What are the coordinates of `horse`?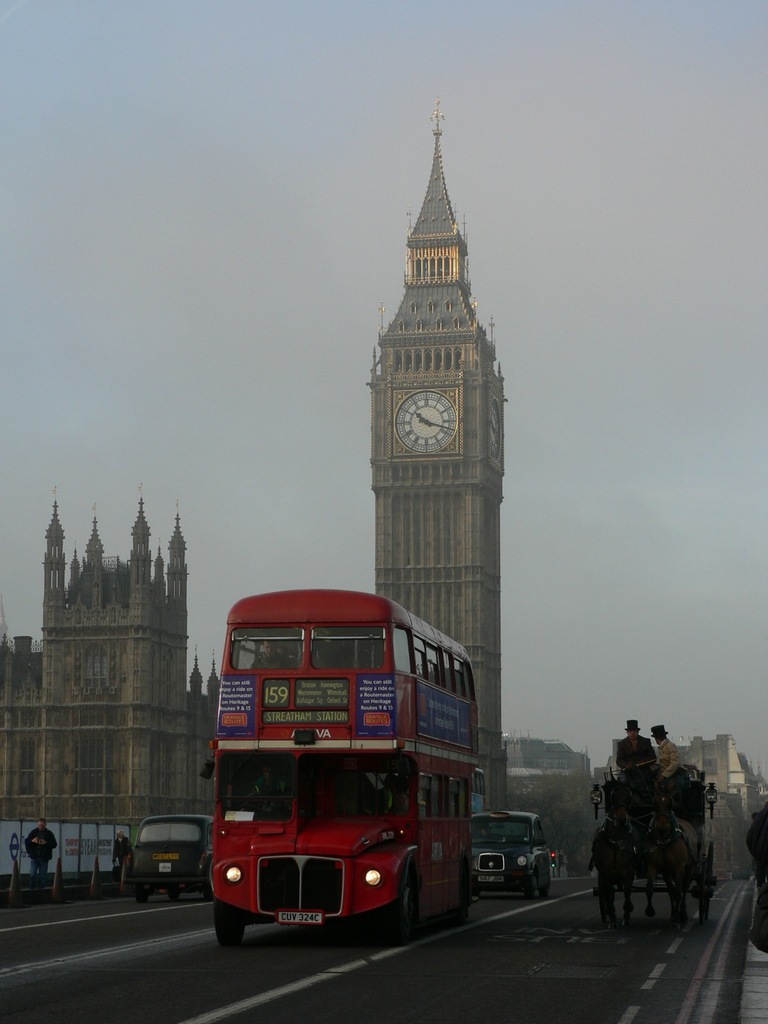
BBox(647, 792, 699, 938).
